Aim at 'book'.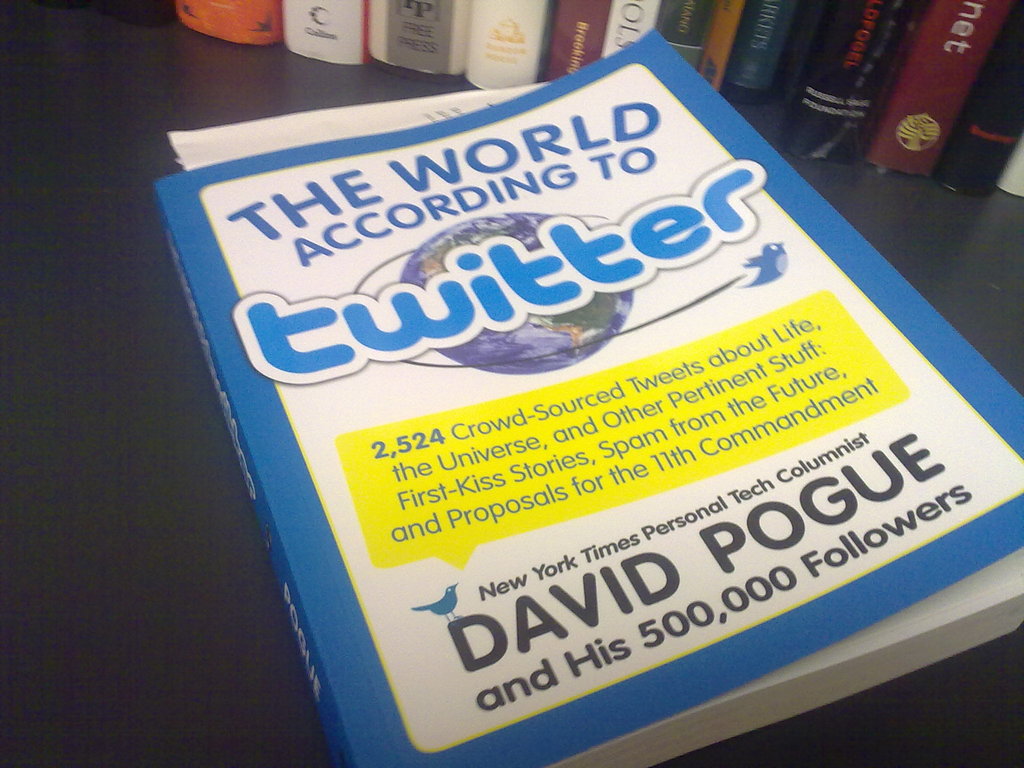
Aimed at 648, 0, 717, 71.
